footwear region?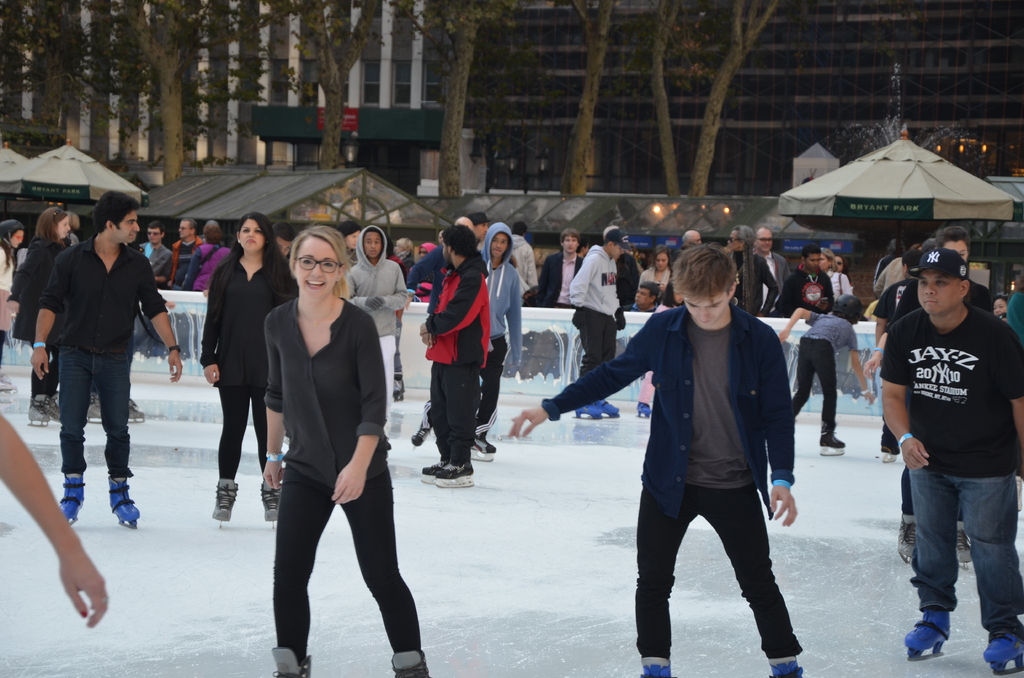
<box>976,617,1023,667</box>
